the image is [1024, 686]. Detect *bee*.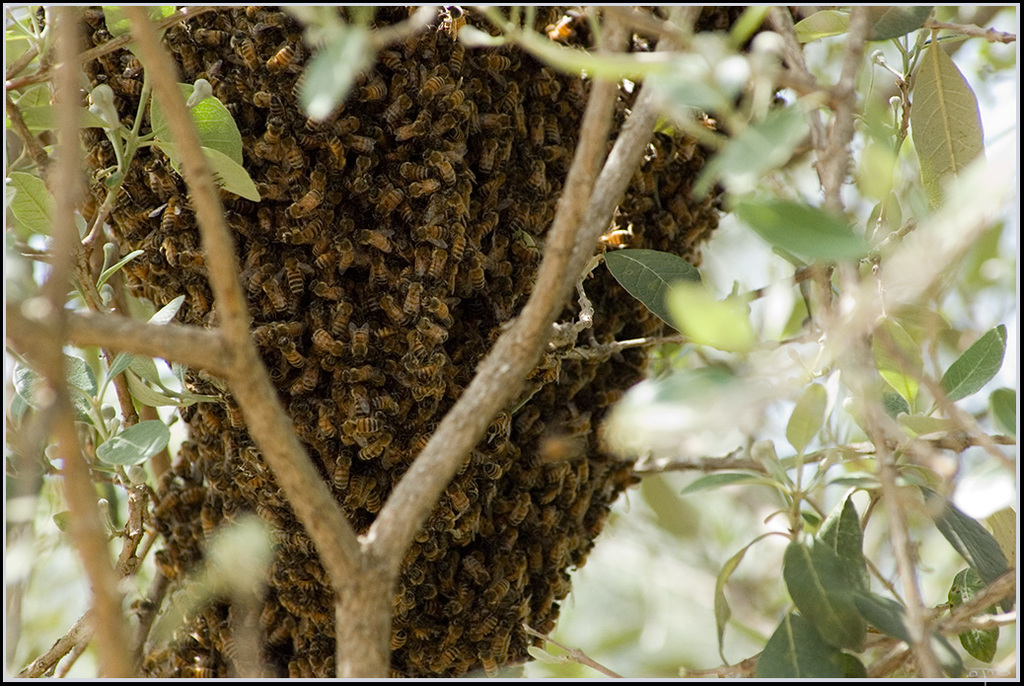
Detection: <bbox>519, 234, 547, 265</bbox>.
